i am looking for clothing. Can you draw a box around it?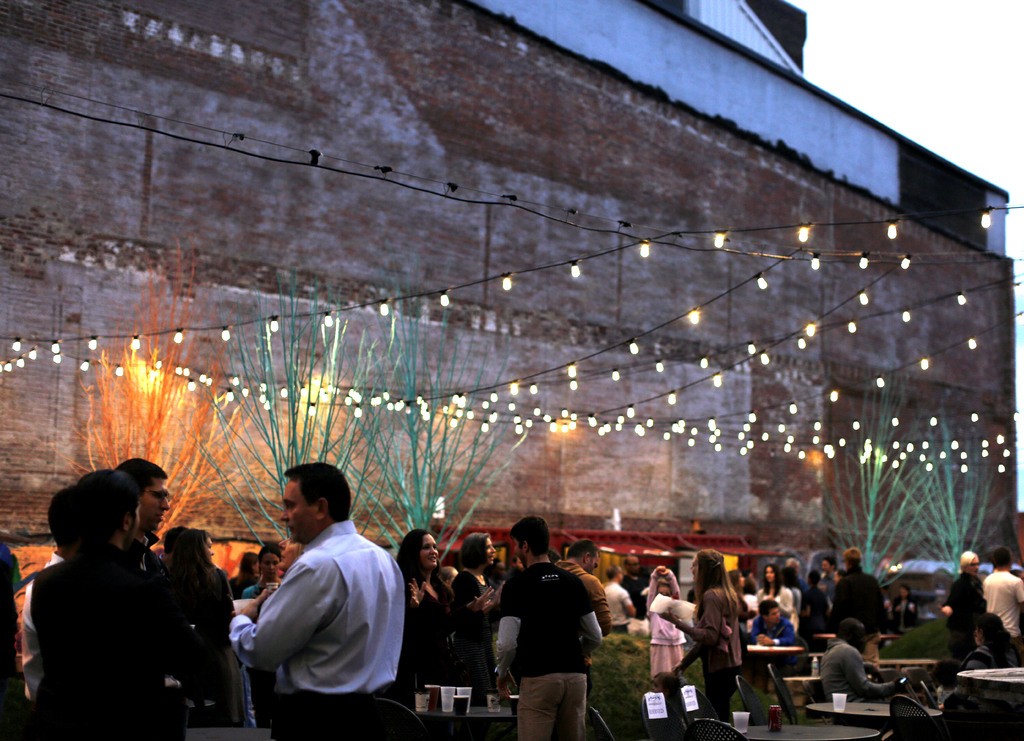
Sure, the bounding box is [675, 581, 746, 710].
